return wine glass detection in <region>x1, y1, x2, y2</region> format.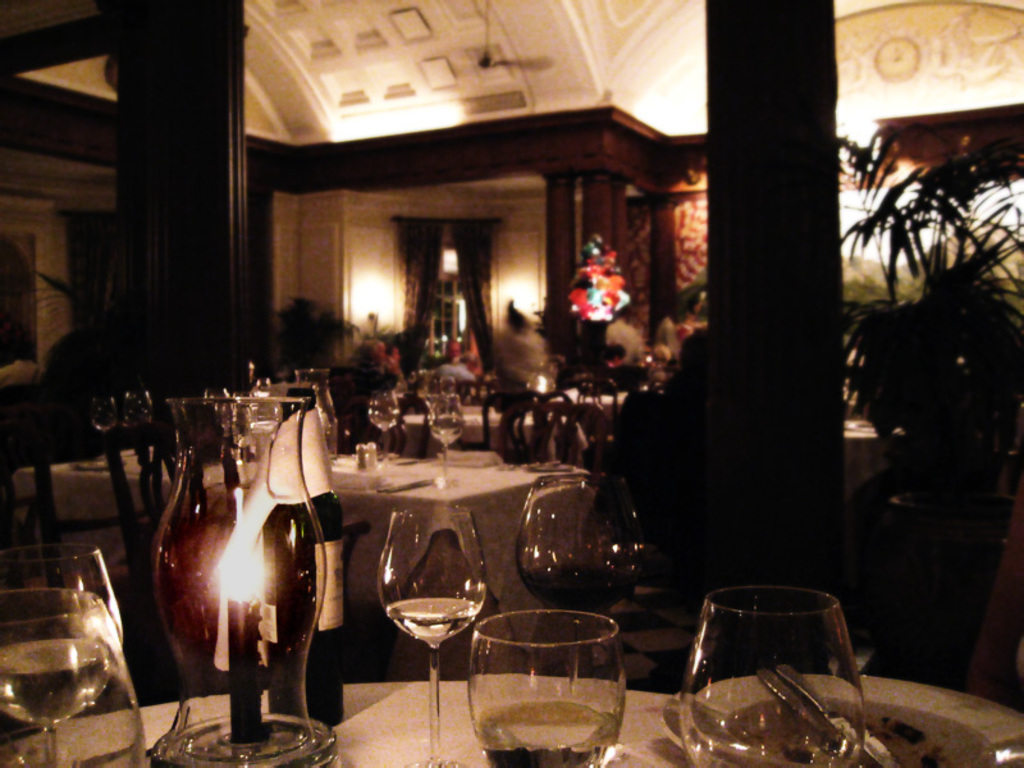
<region>512, 474, 646, 698</region>.
